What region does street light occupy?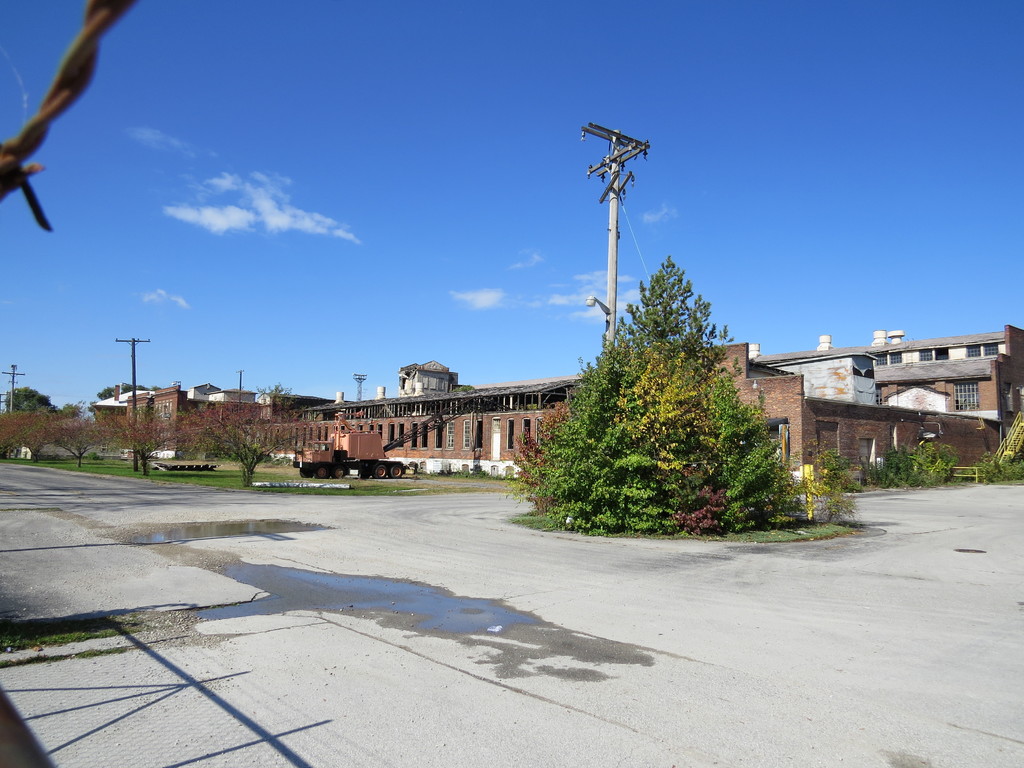
region(116, 334, 147, 463).
